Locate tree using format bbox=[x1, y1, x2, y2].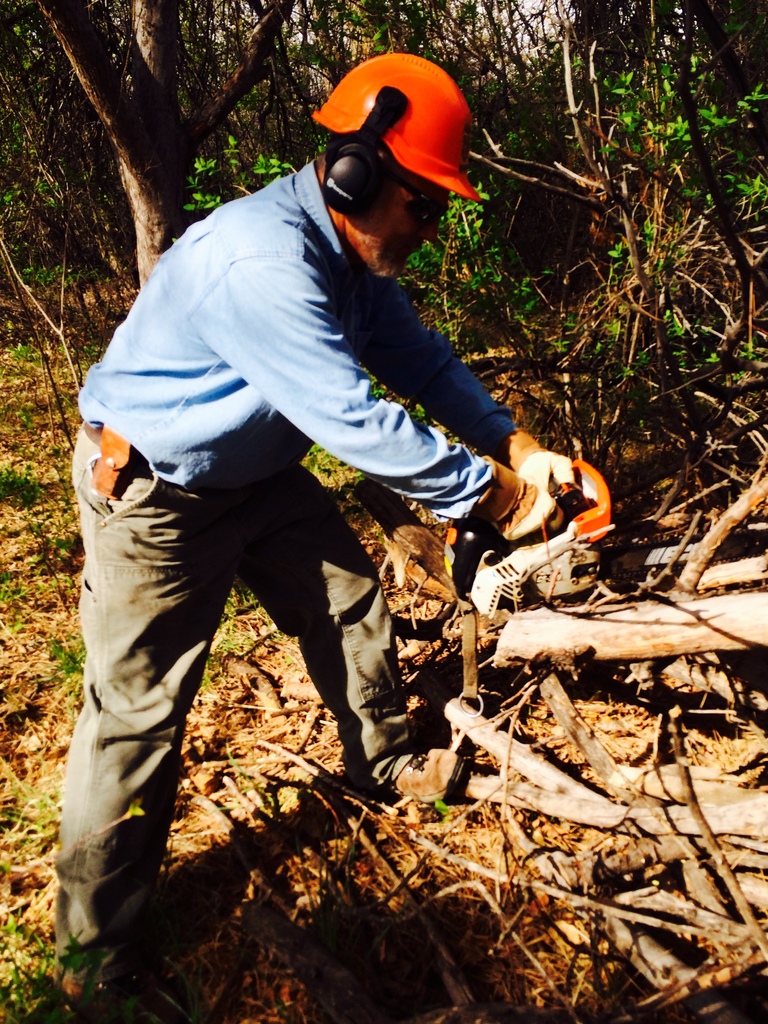
bbox=[36, 0, 297, 280].
